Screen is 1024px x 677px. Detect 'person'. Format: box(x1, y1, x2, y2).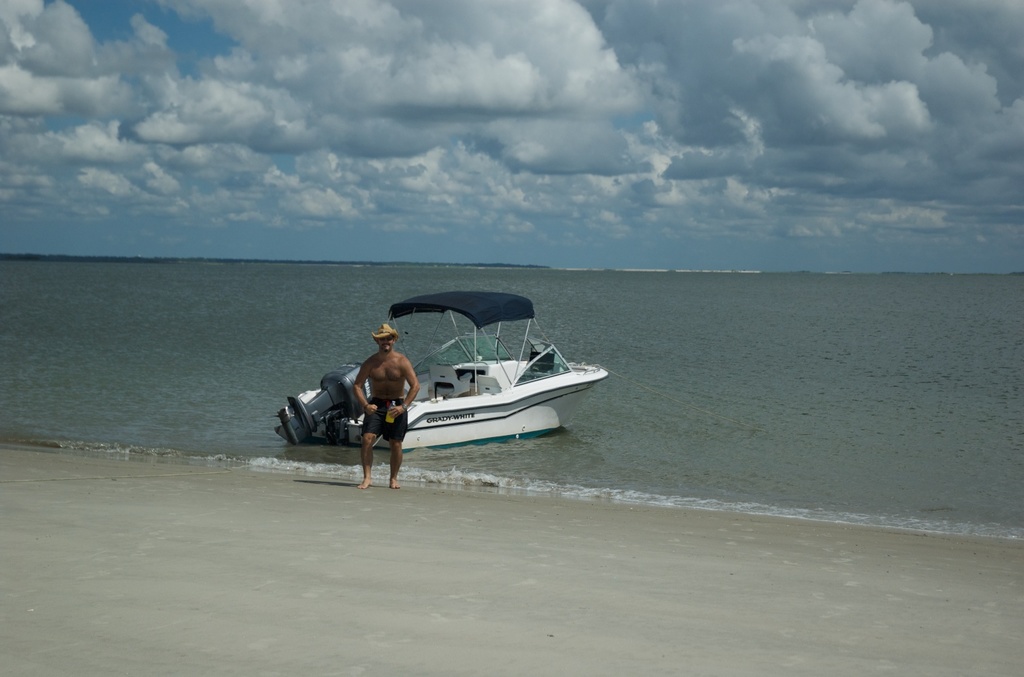
box(347, 320, 410, 487).
